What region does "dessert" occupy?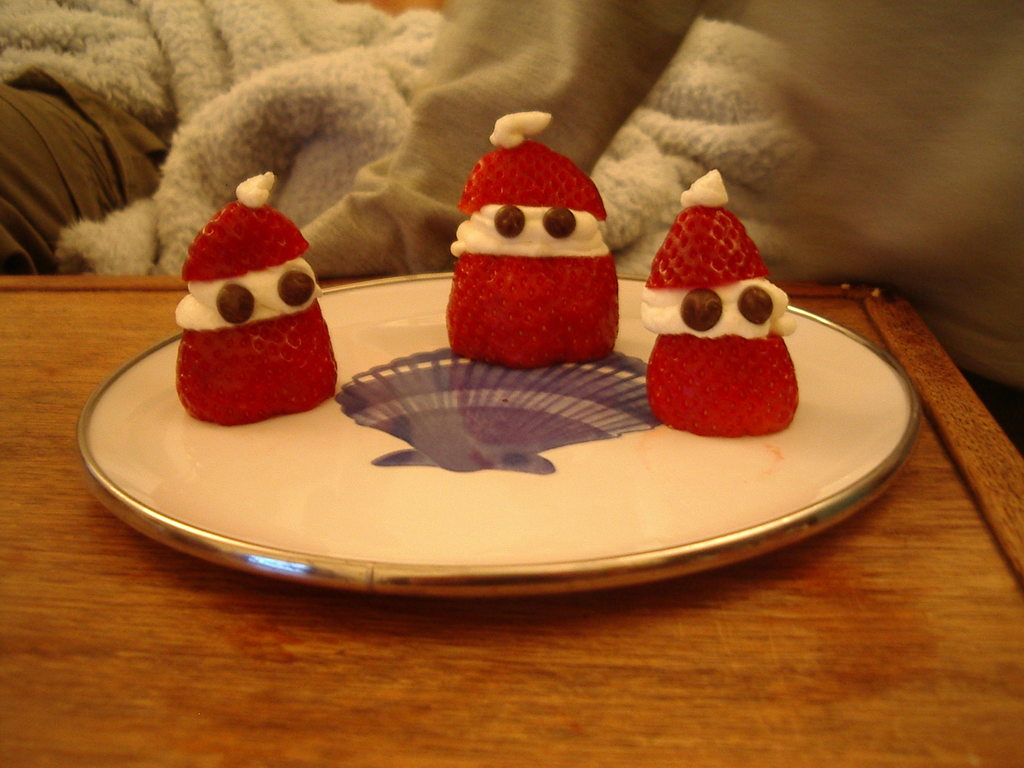
642/170/795/438.
